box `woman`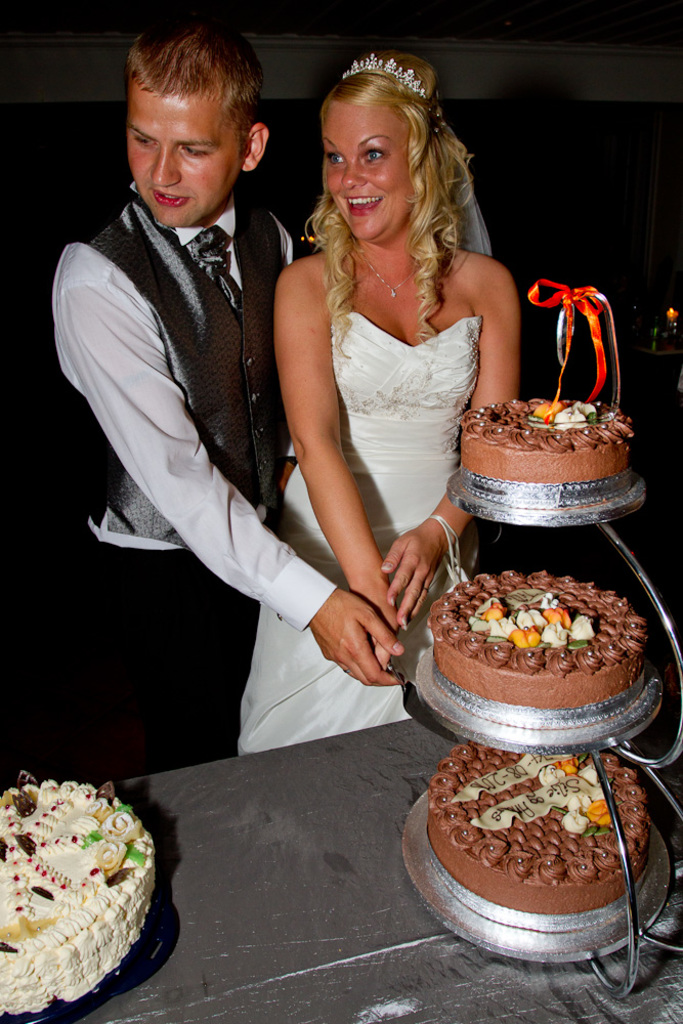
{"x1": 229, "y1": 49, "x2": 519, "y2": 742}
